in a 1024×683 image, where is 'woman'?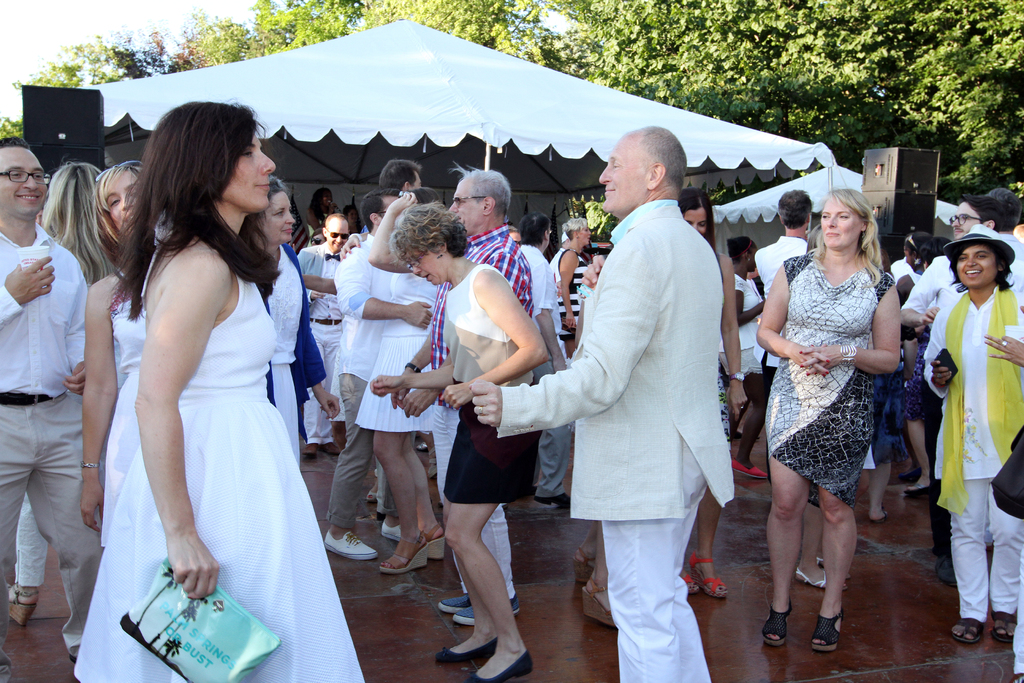
<box>8,162,118,627</box>.
